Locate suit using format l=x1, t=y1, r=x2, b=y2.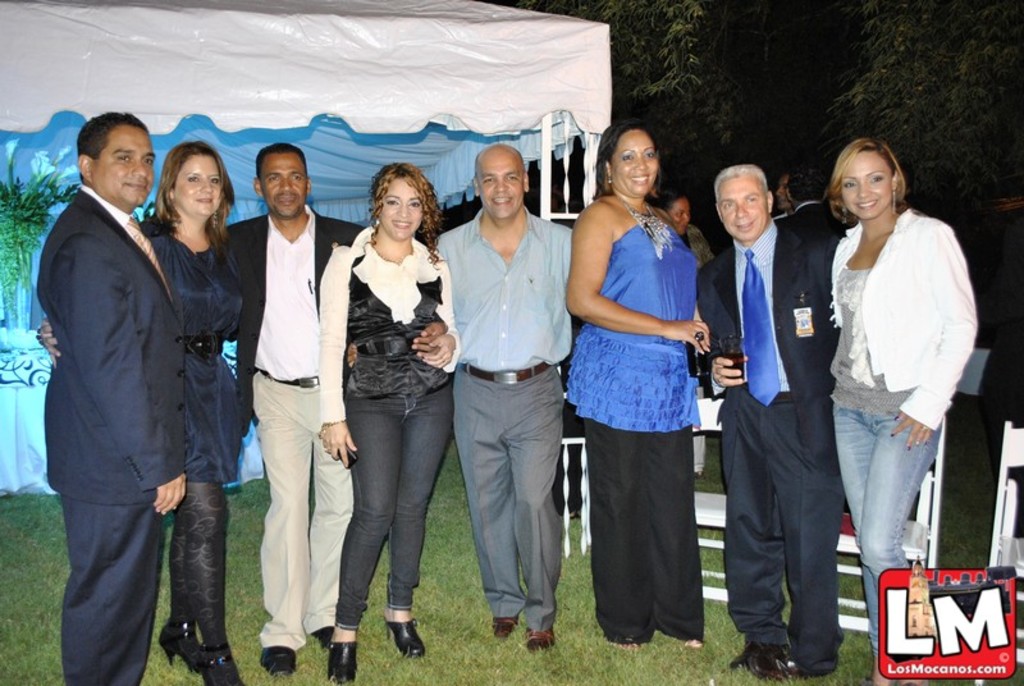
l=36, t=182, r=186, b=685.
